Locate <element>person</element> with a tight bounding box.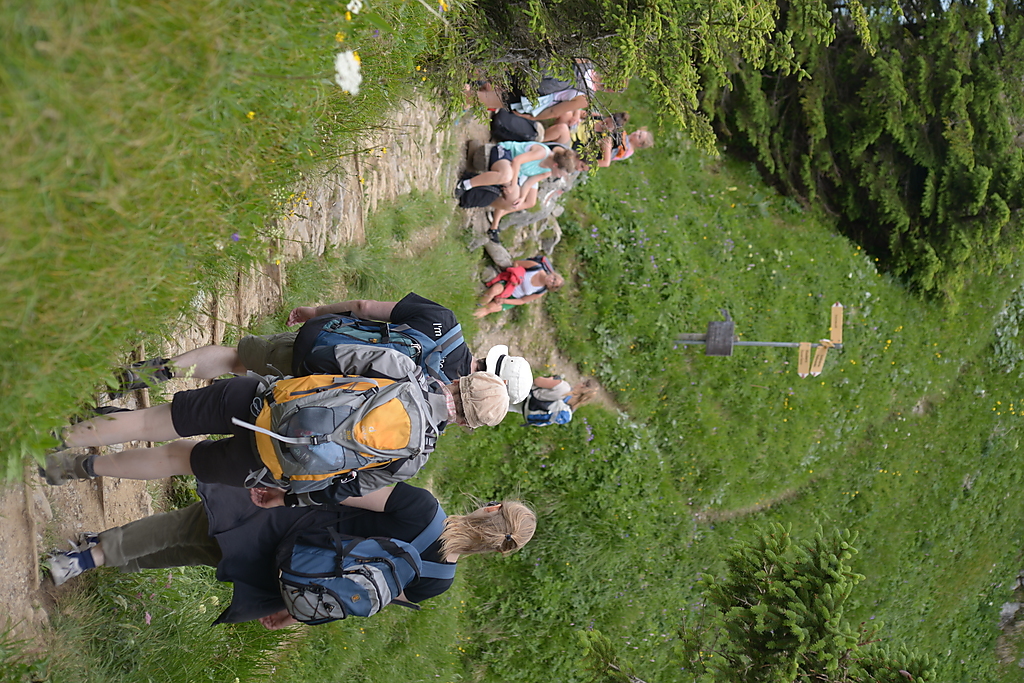
(531,112,621,171).
